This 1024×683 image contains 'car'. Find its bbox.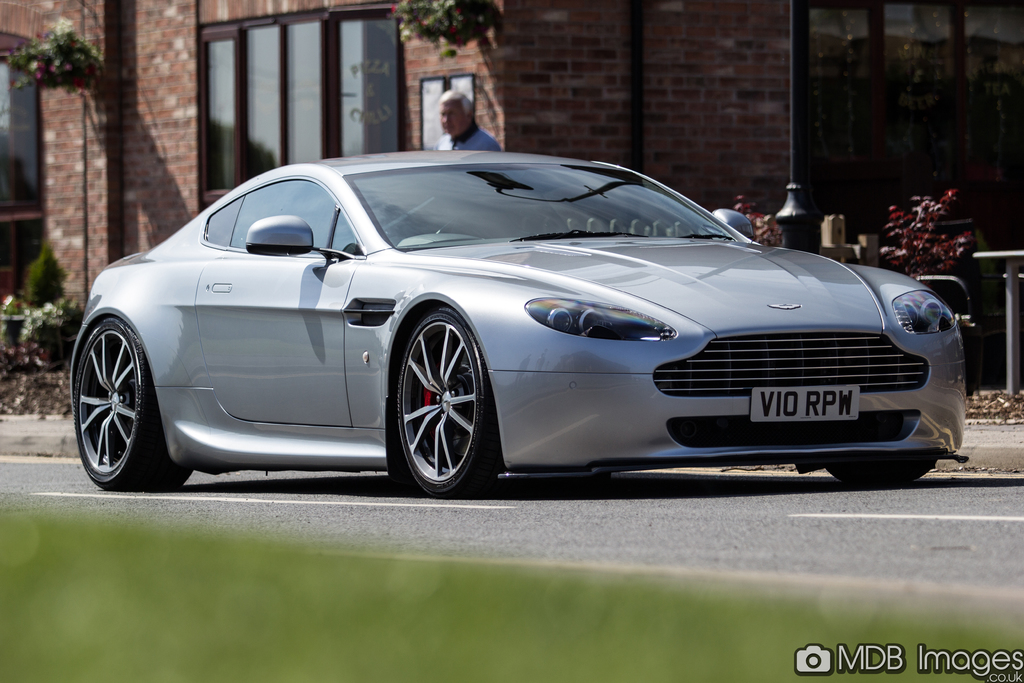
bbox=[69, 147, 970, 498].
